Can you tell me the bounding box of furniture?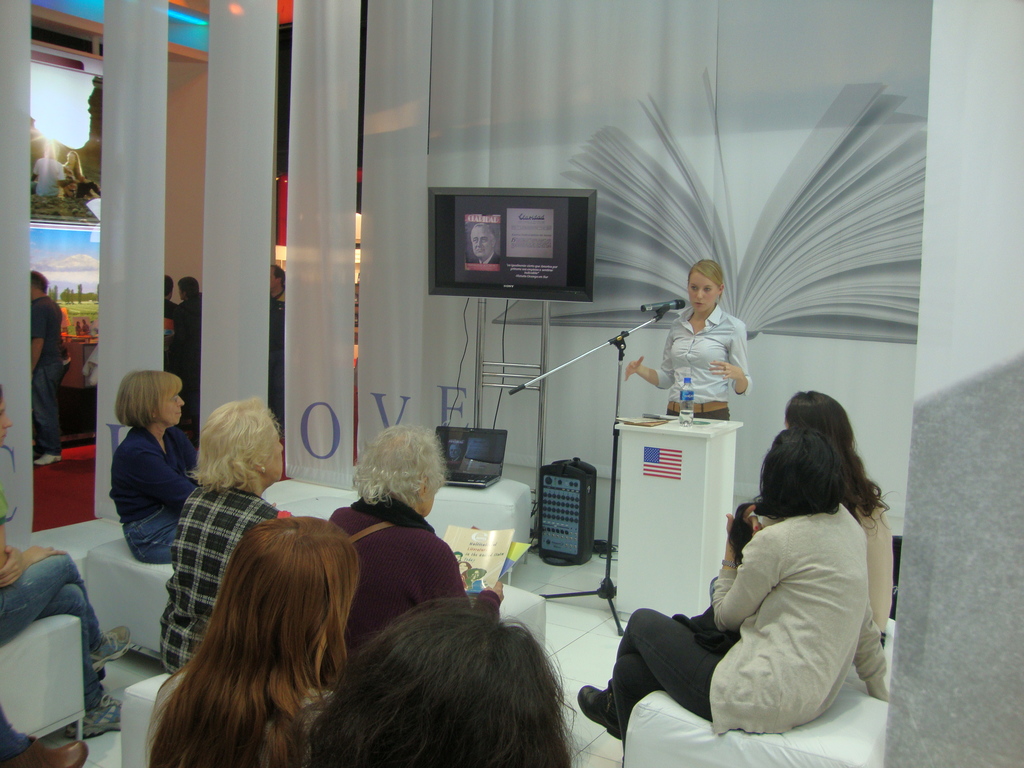
0:613:88:740.
